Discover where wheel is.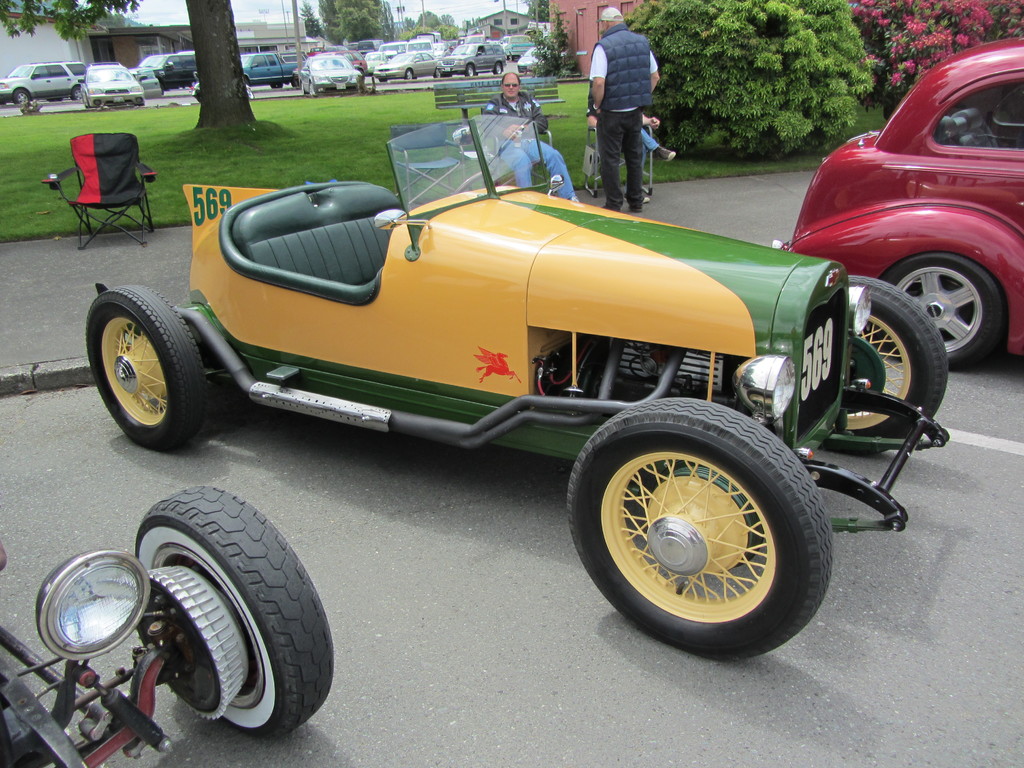
Discovered at pyautogui.locateOnScreen(510, 53, 514, 61).
